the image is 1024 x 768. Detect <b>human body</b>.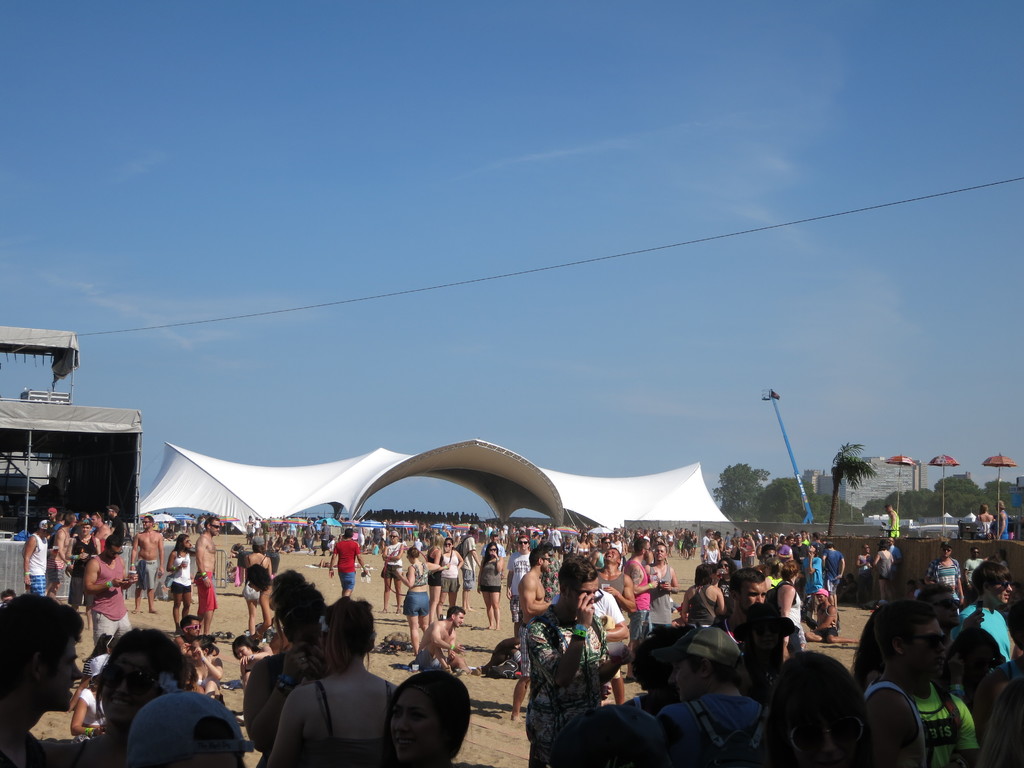
Detection: l=262, t=587, r=399, b=767.
